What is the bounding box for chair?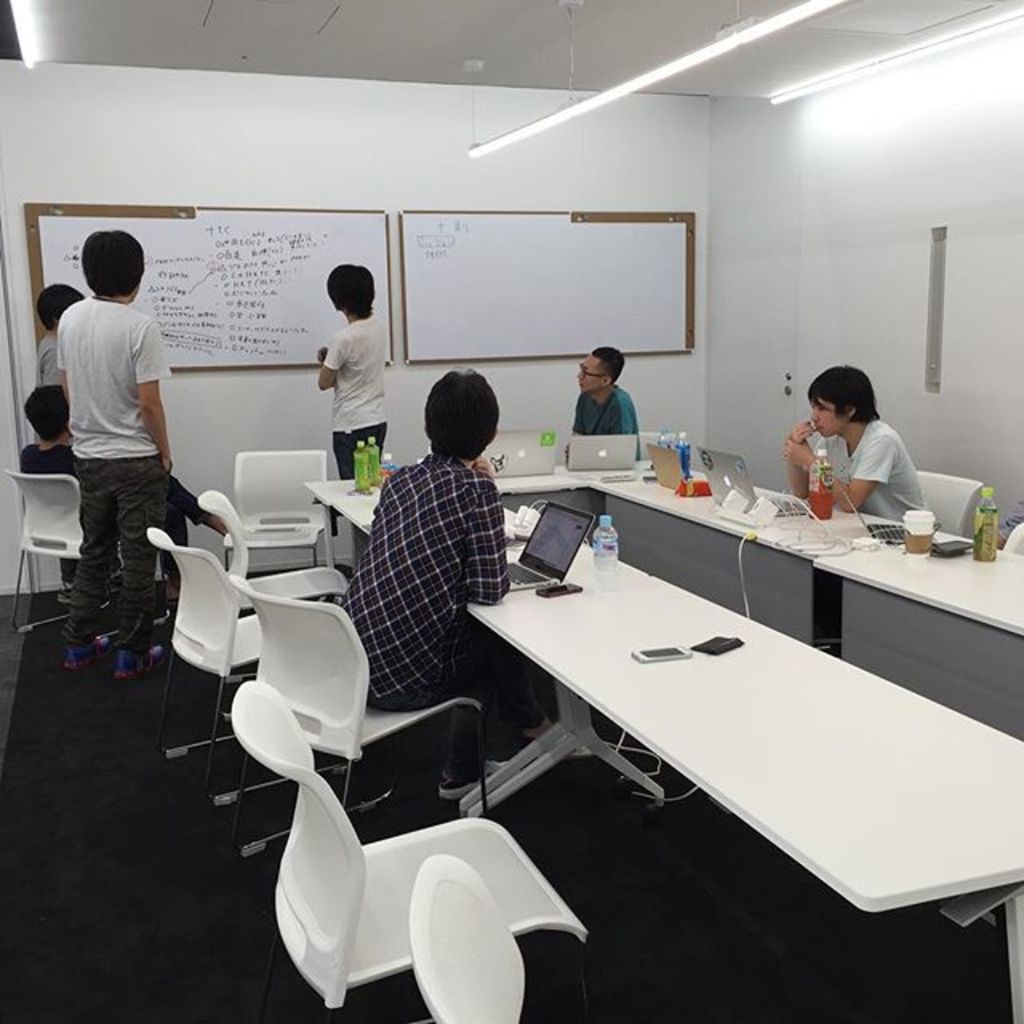
400, 848, 528, 1019.
